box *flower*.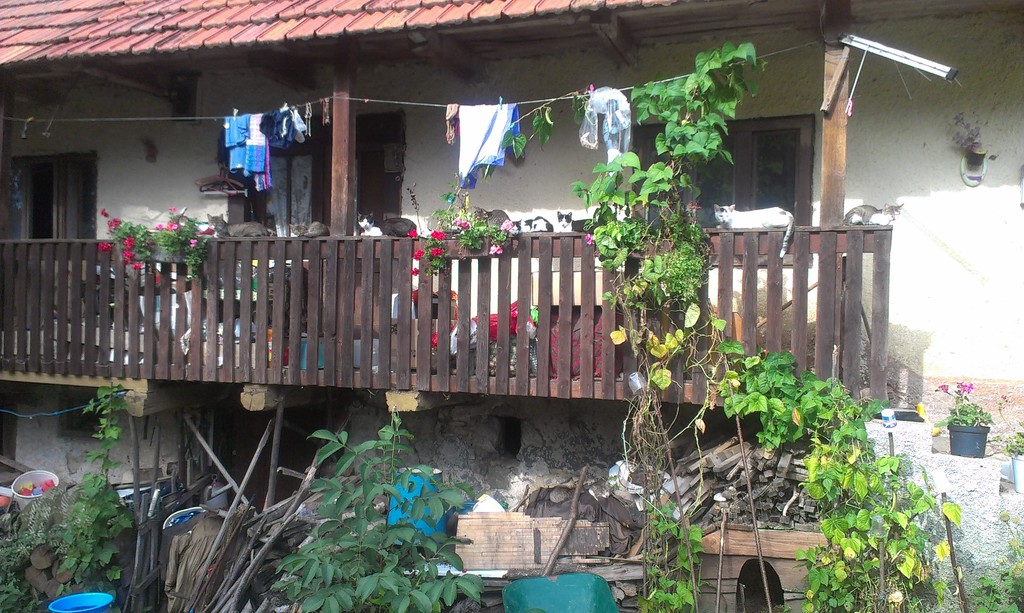
(582, 230, 596, 246).
